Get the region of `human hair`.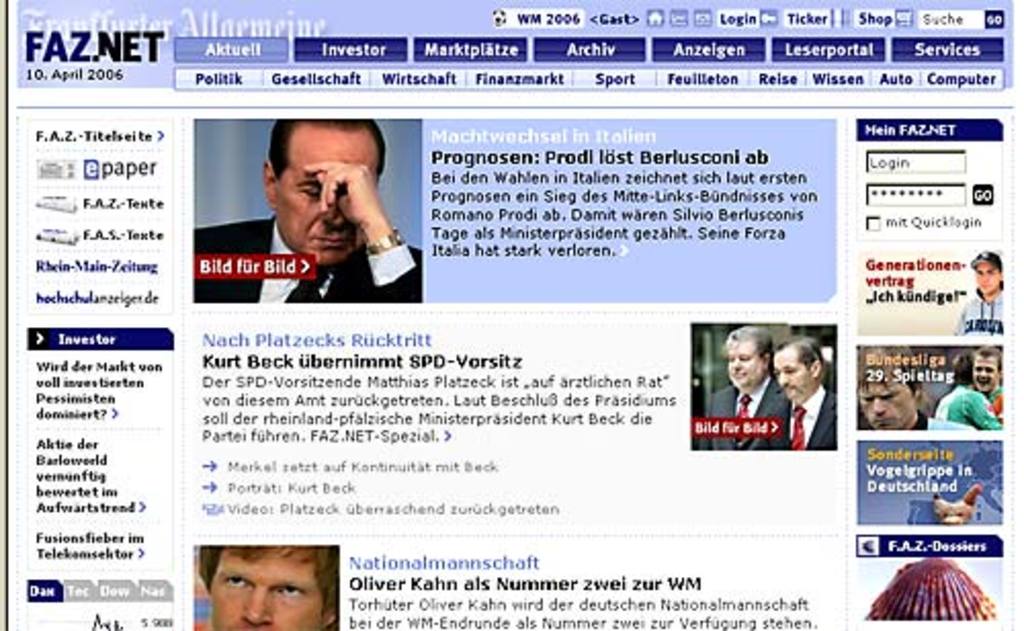
Rect(195, 543, 342, 615).
